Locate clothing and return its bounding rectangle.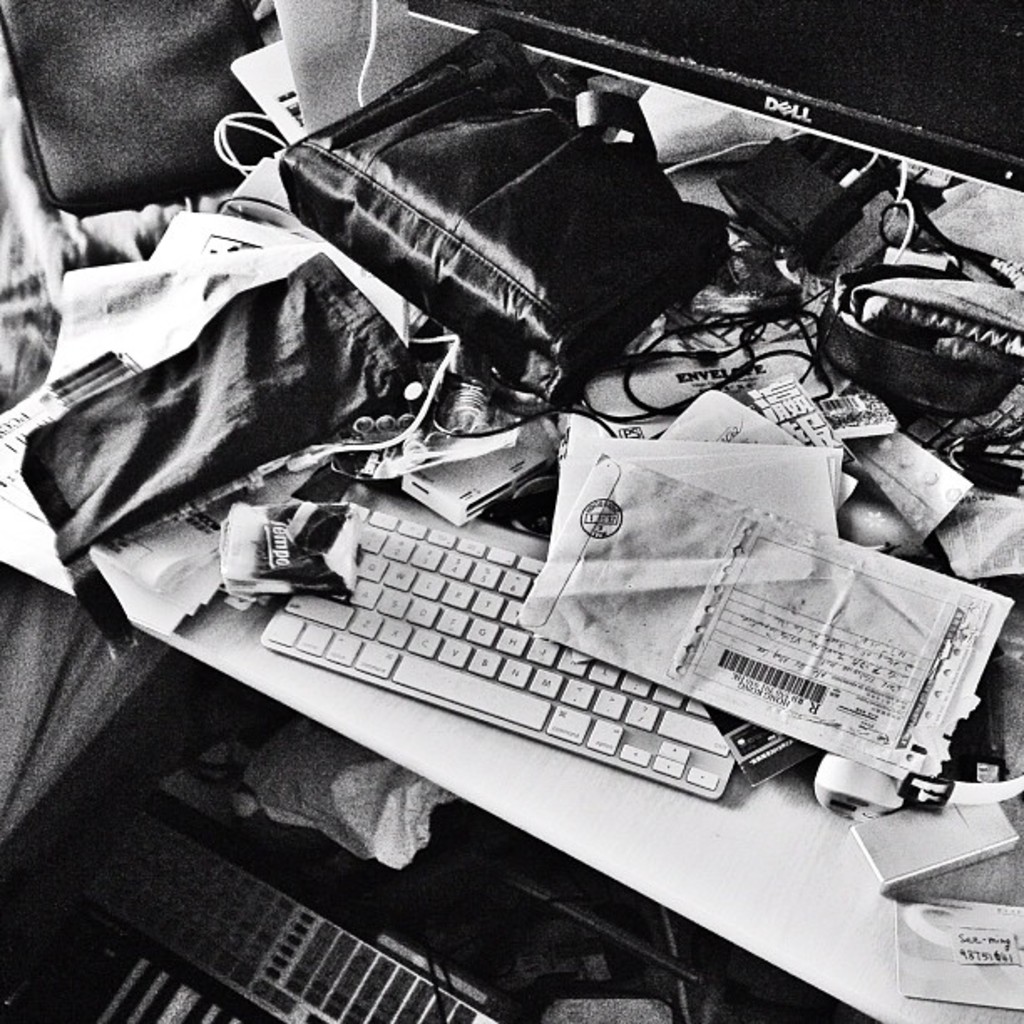
25, 246, 440, 668.
